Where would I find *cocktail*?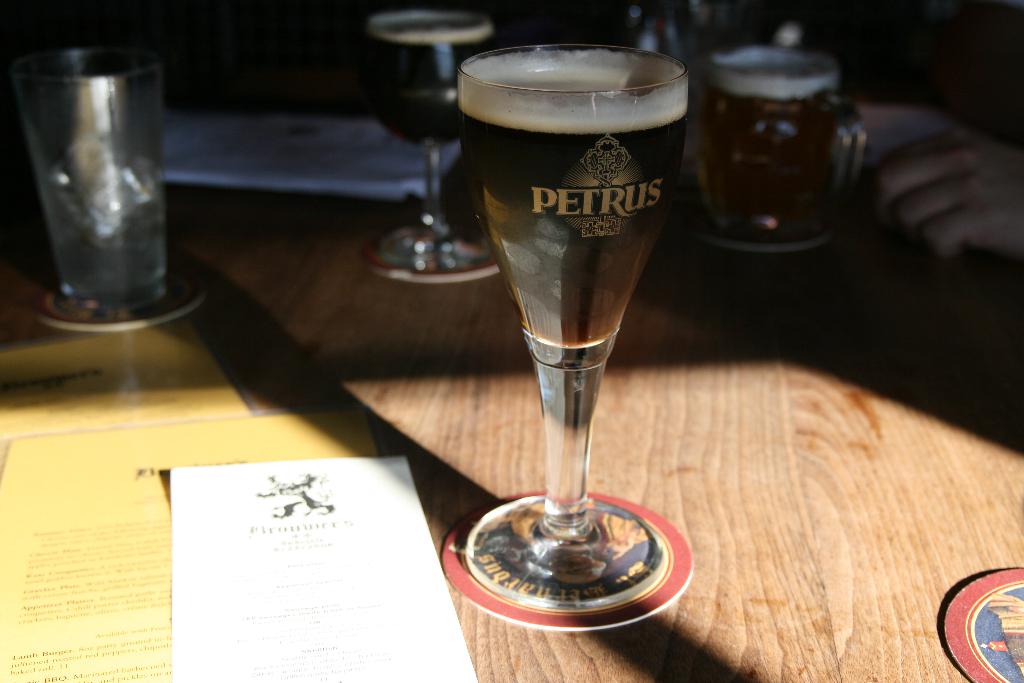
At 700/15/865/251.
